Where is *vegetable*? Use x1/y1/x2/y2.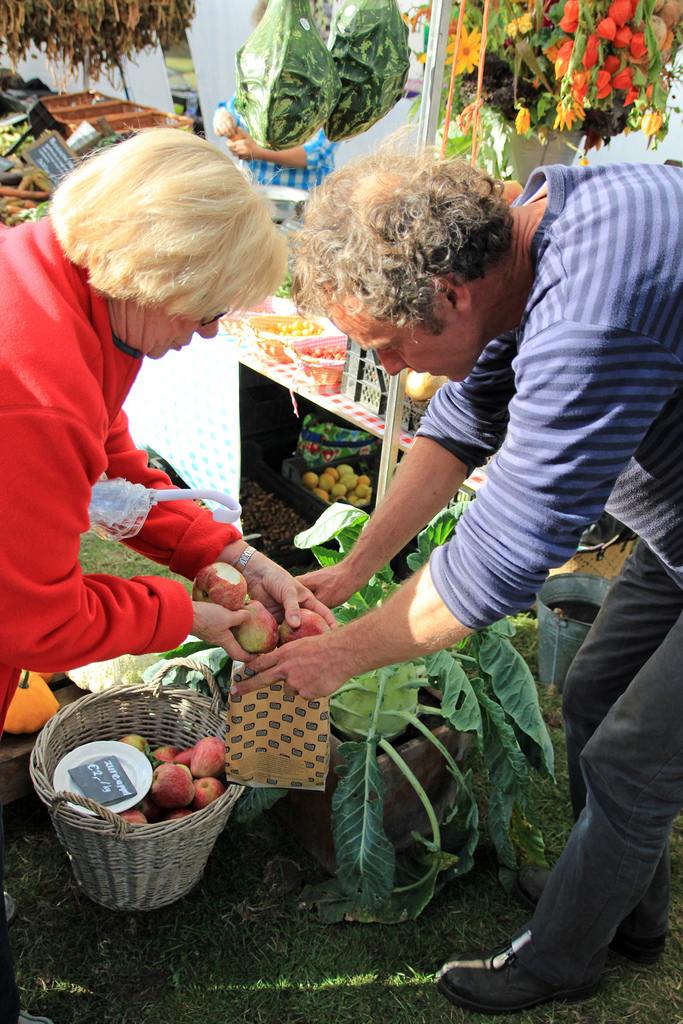
234/0/336/149.
